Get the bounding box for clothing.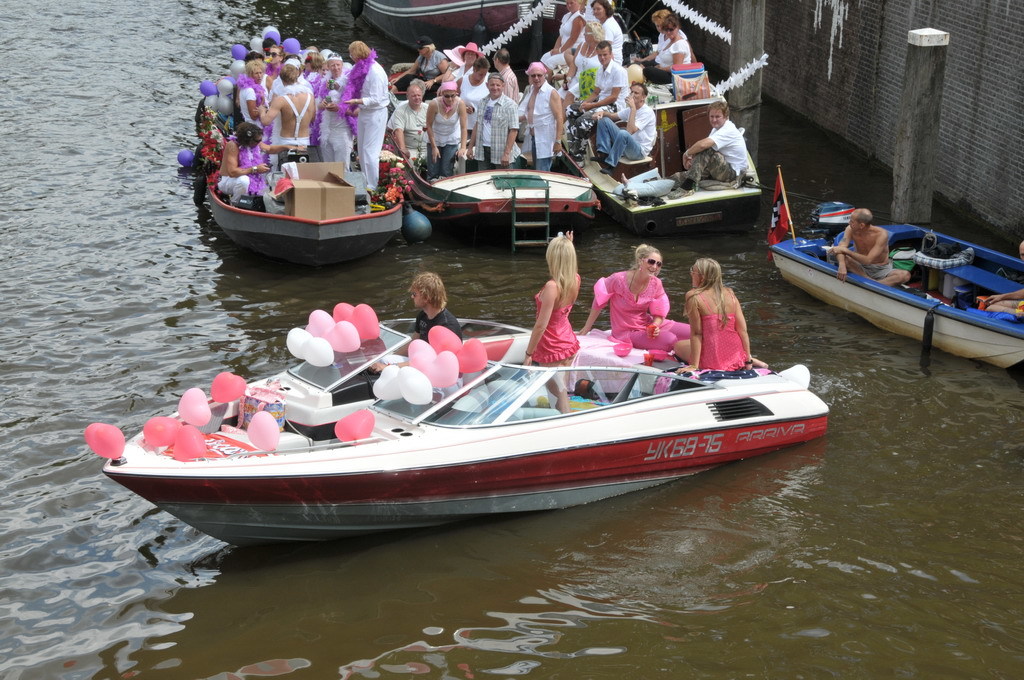
rect(669, 116, 756, 184).
